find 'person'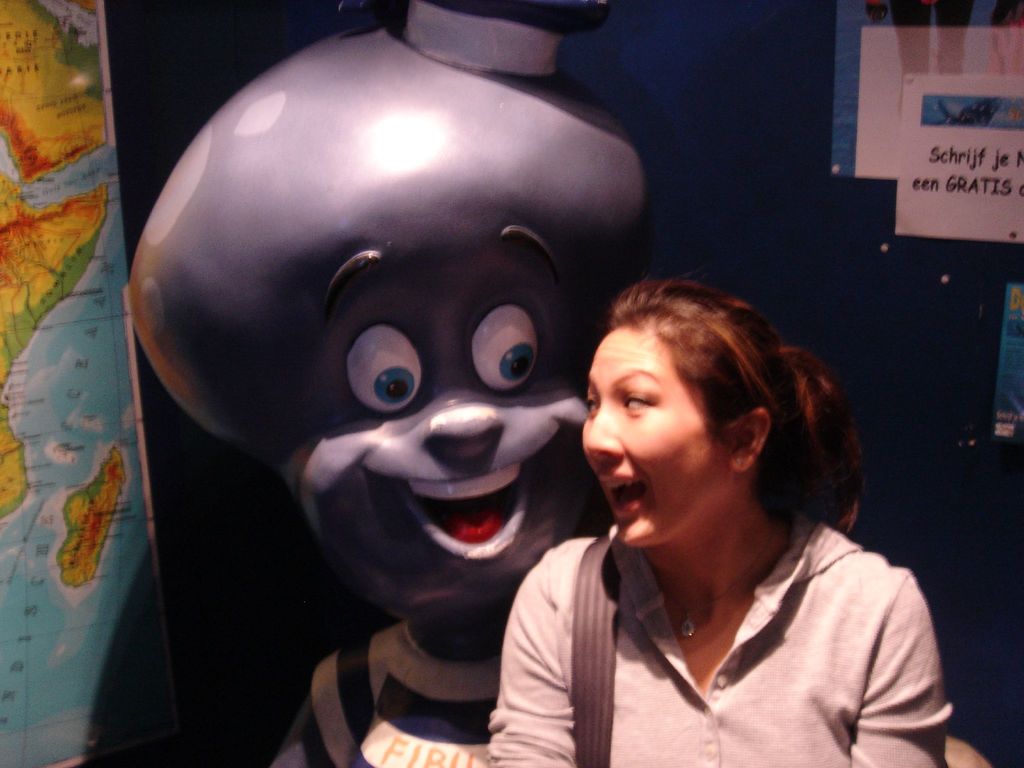
490/287/952/764
